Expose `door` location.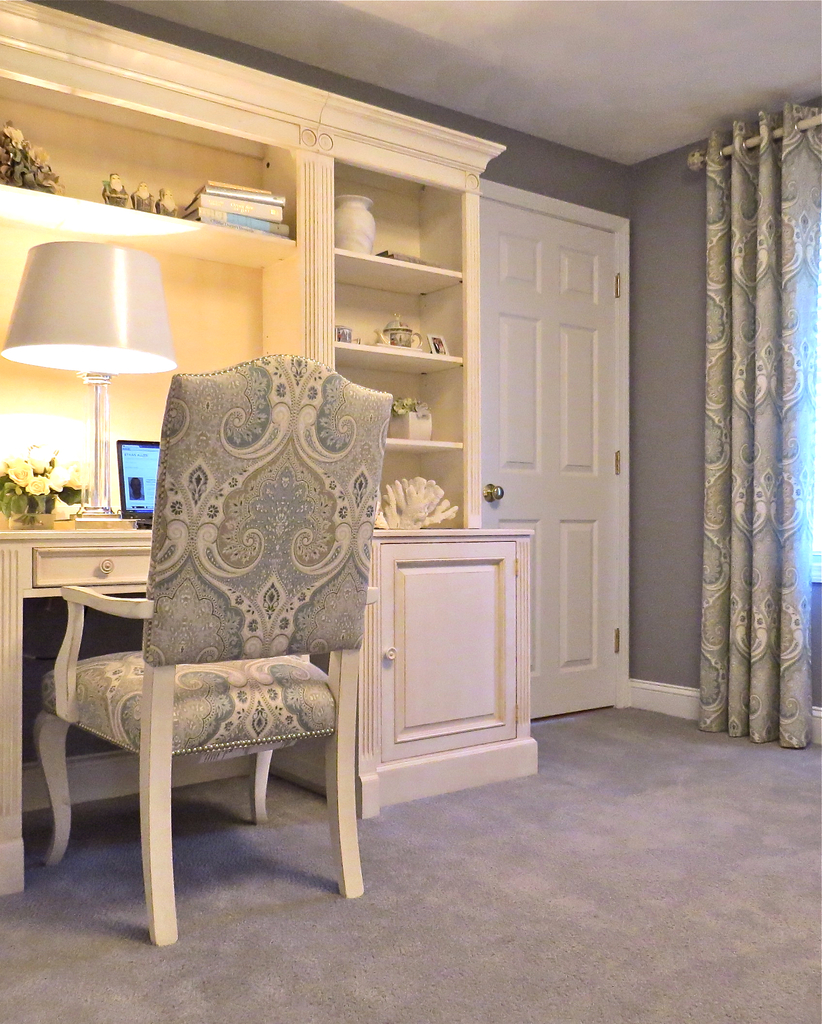
Exposed at 334:516:538:783.
